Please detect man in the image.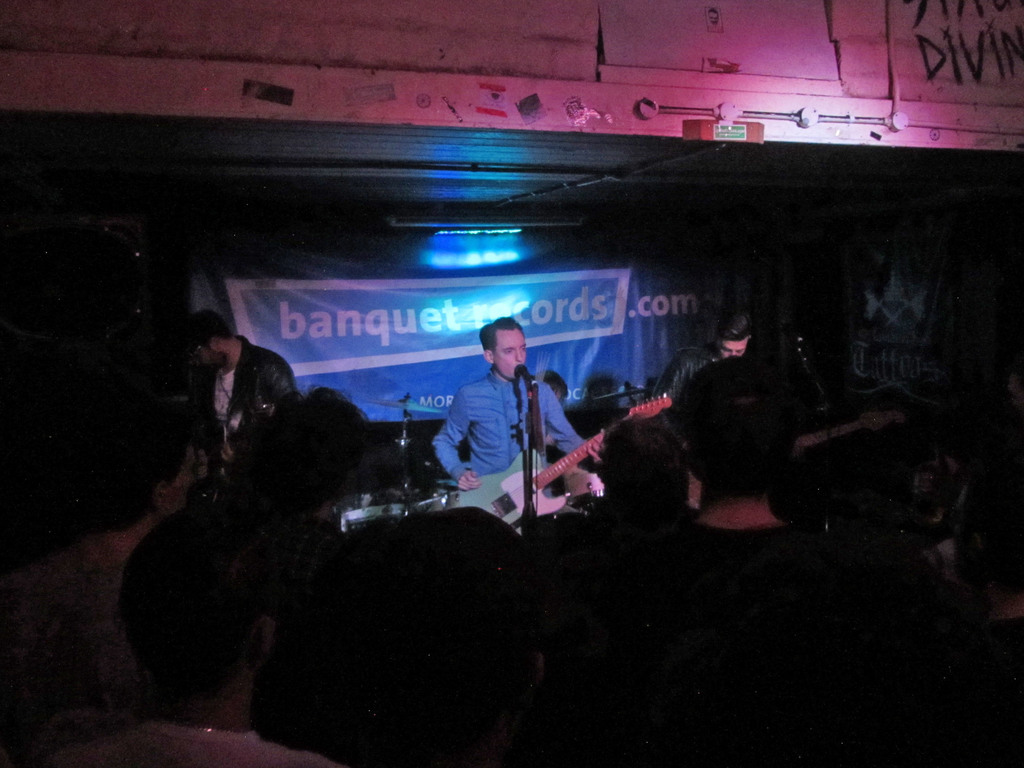
59,498,338,767.
